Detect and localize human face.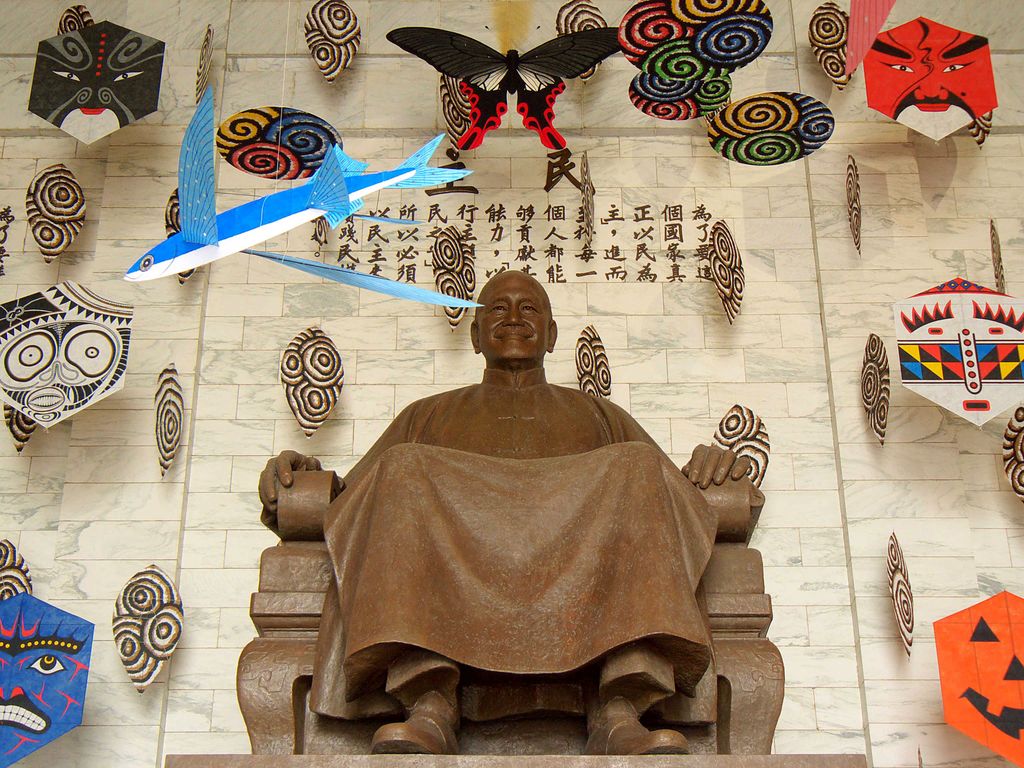
Localized at {"left": 478, "top": 273, "right": 548, "bottom": 358}.
